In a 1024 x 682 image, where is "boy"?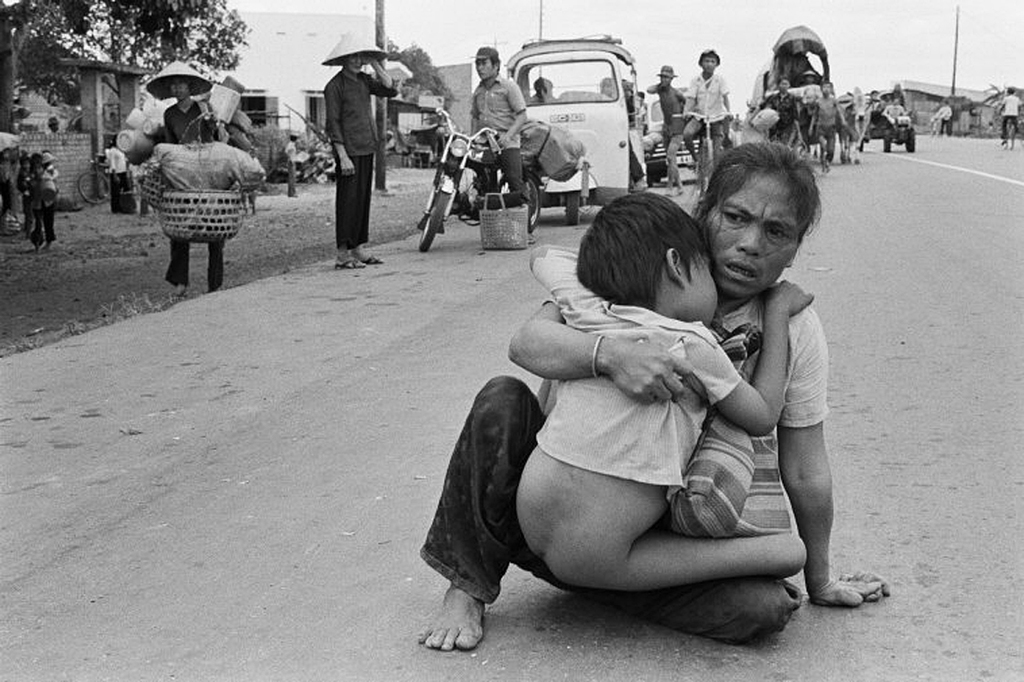
<box>522,191,821,588</box>.
